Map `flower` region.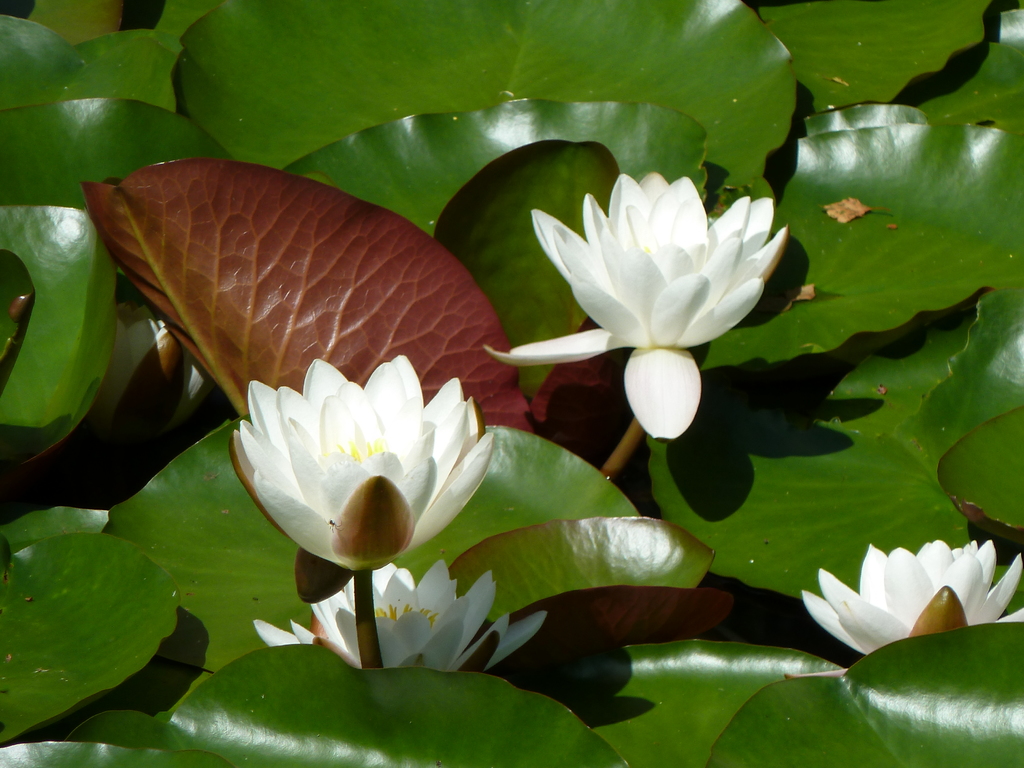
Mapped to 781,536,1023,680.
